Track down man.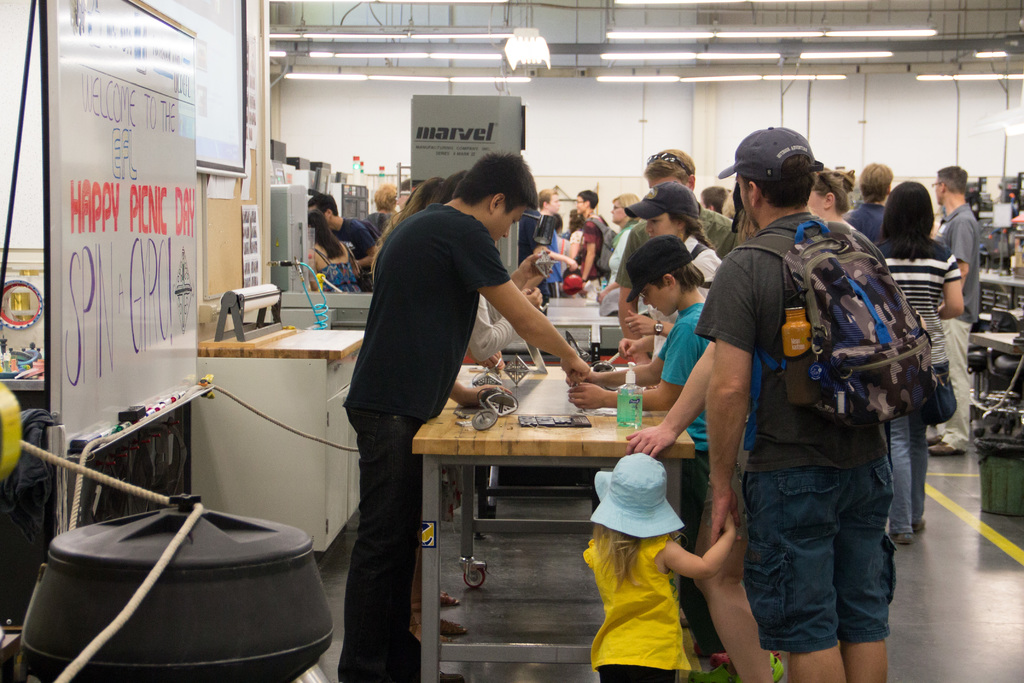
Tracked to {"left": 538, "top": 187, "right": 561, "bottom": 290}.
